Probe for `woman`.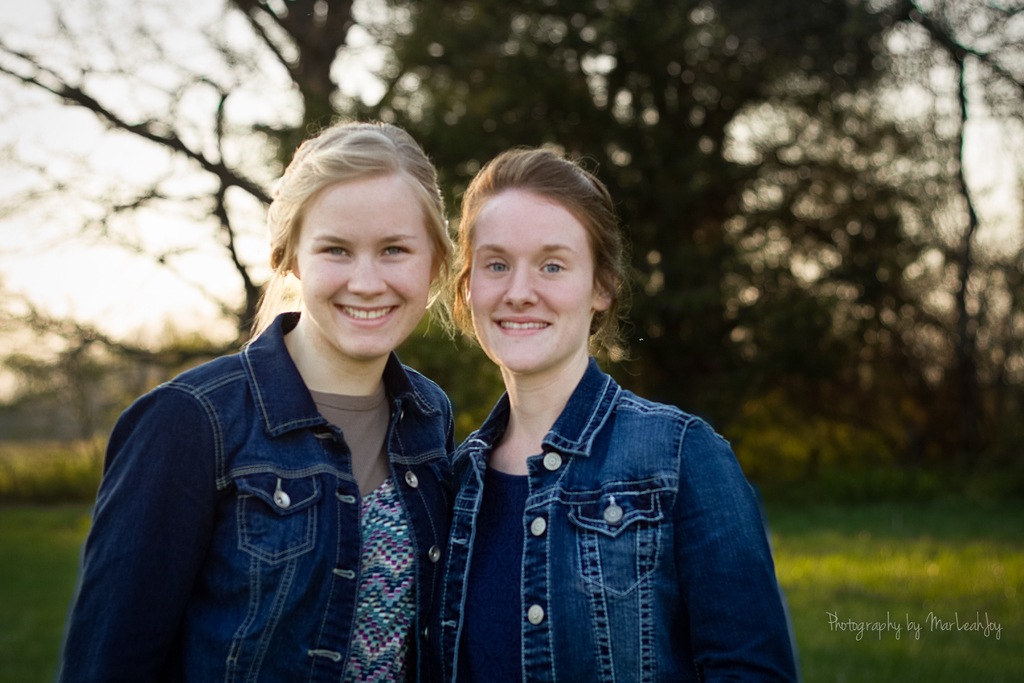
Probe result: x1=54, y1=120, x2=464, y2=682.
